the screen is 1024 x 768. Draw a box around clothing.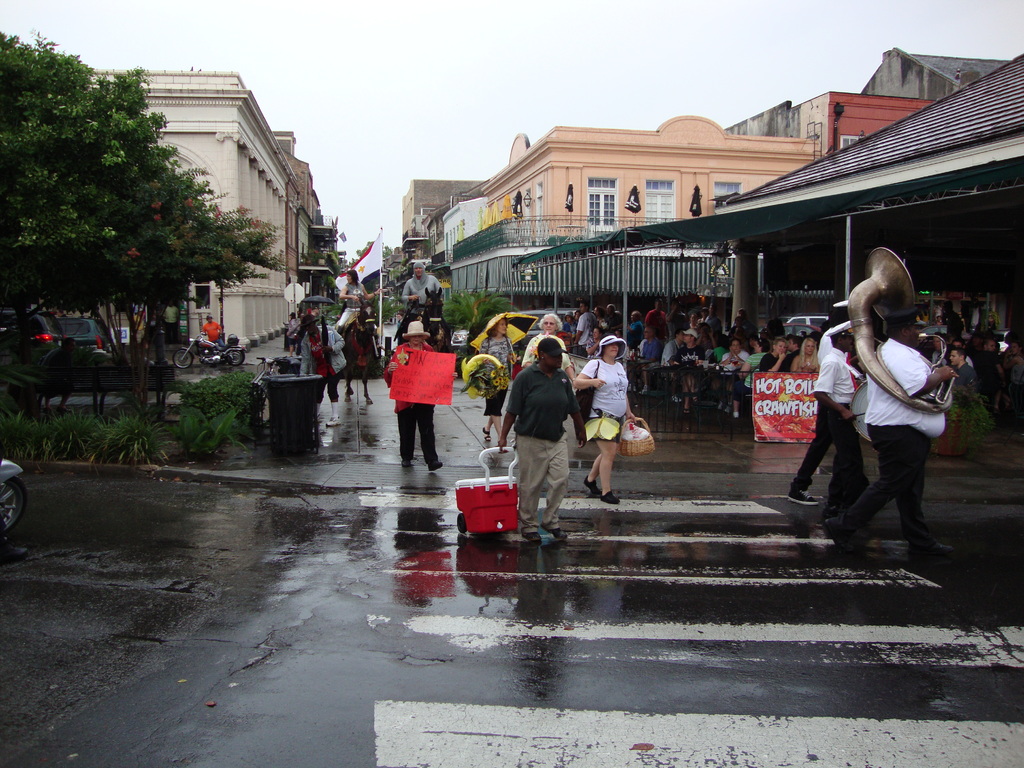
Rect(947, 357, 977, 388).
